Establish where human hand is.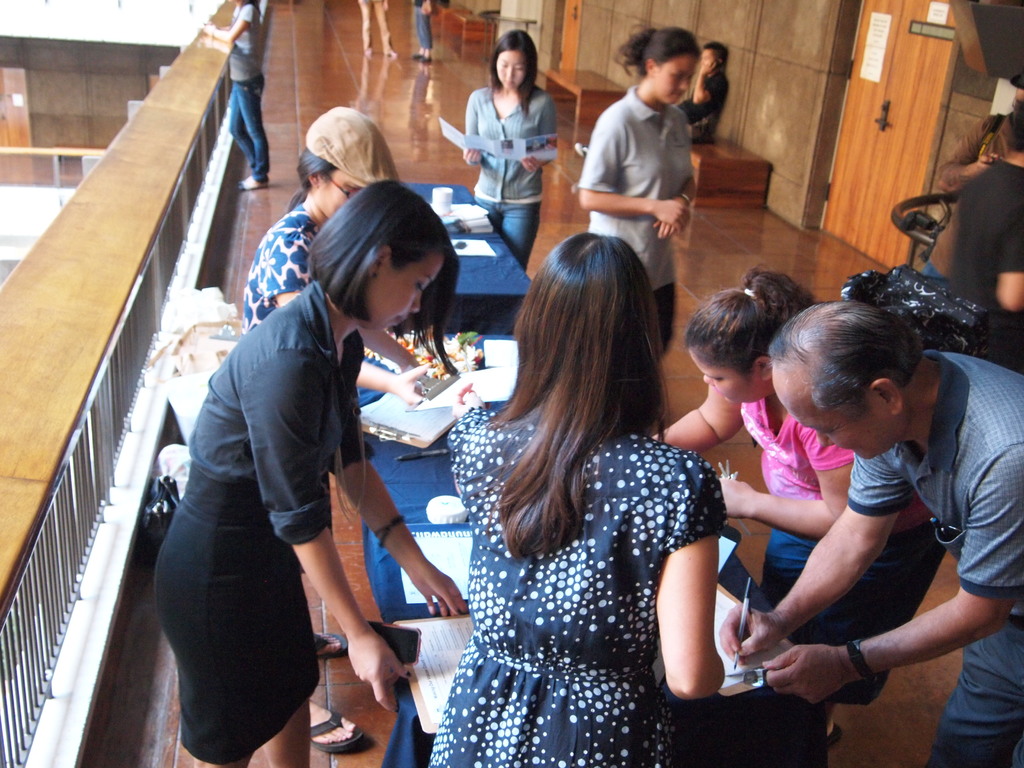
Established at 410, 563, 472, 620.
